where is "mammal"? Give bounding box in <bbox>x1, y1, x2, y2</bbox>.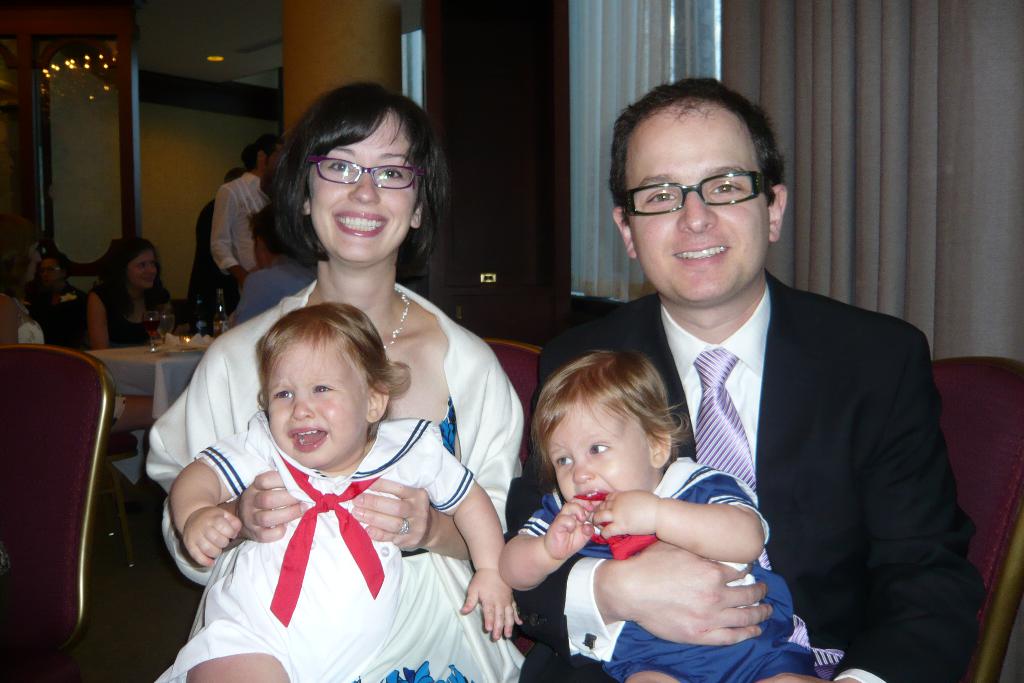
<bbox>227, 204, 317, 327</bbox>.
